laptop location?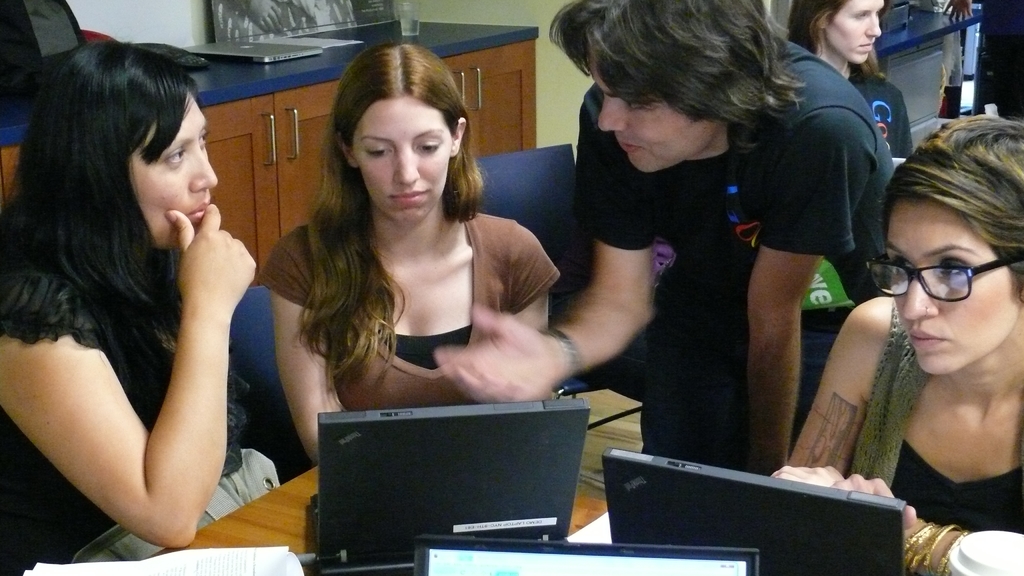
Rect(413, 534, 762, 575)
